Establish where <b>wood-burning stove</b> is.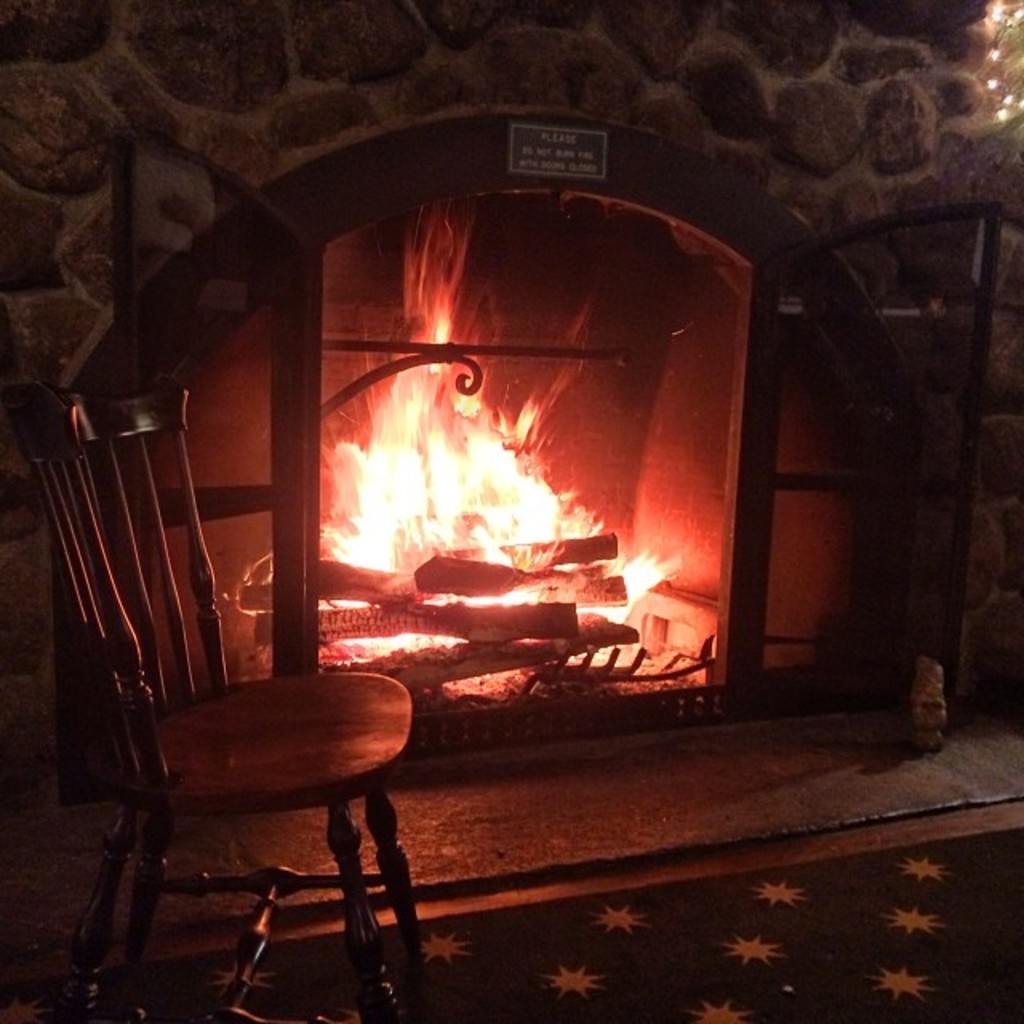
Established at [48,107,1022,757].
